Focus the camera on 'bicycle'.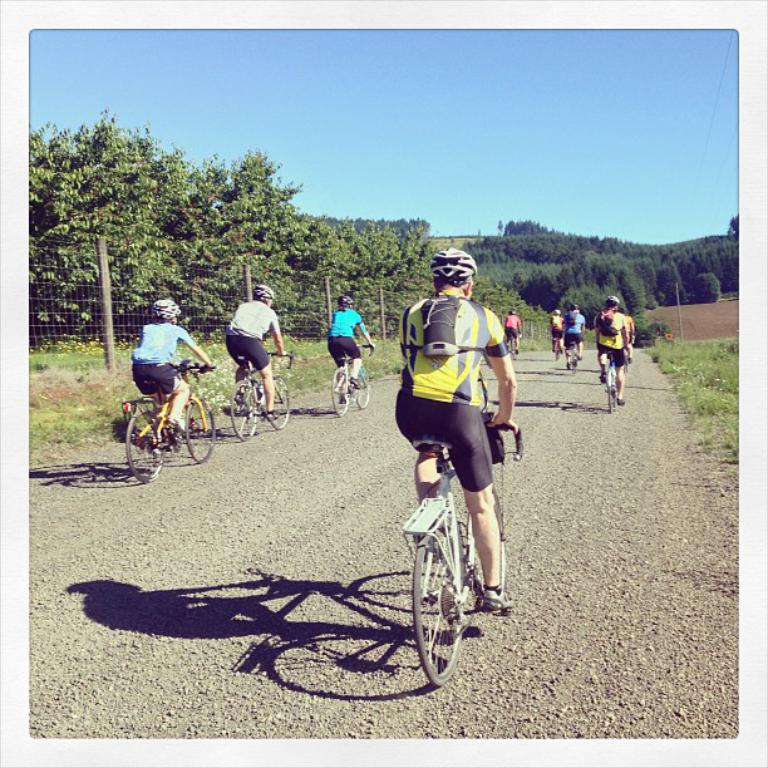
Focus region: rect(394, 387, 504, 720).
